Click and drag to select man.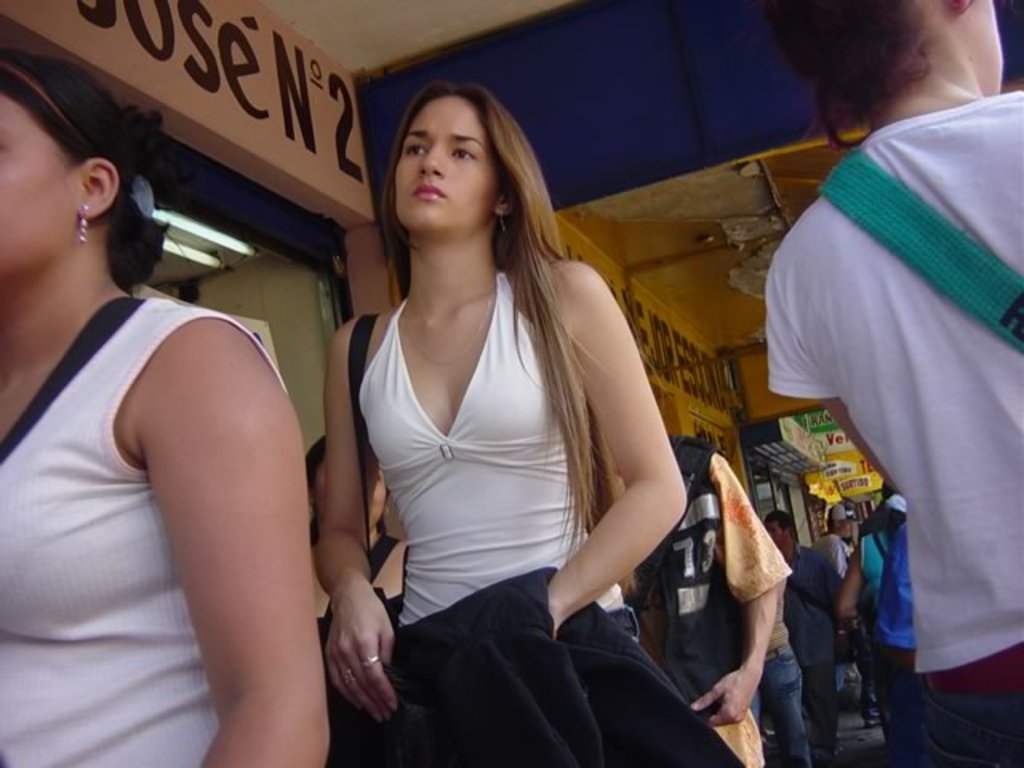
Selection: <region>861, 494, 912, 762</region>.
